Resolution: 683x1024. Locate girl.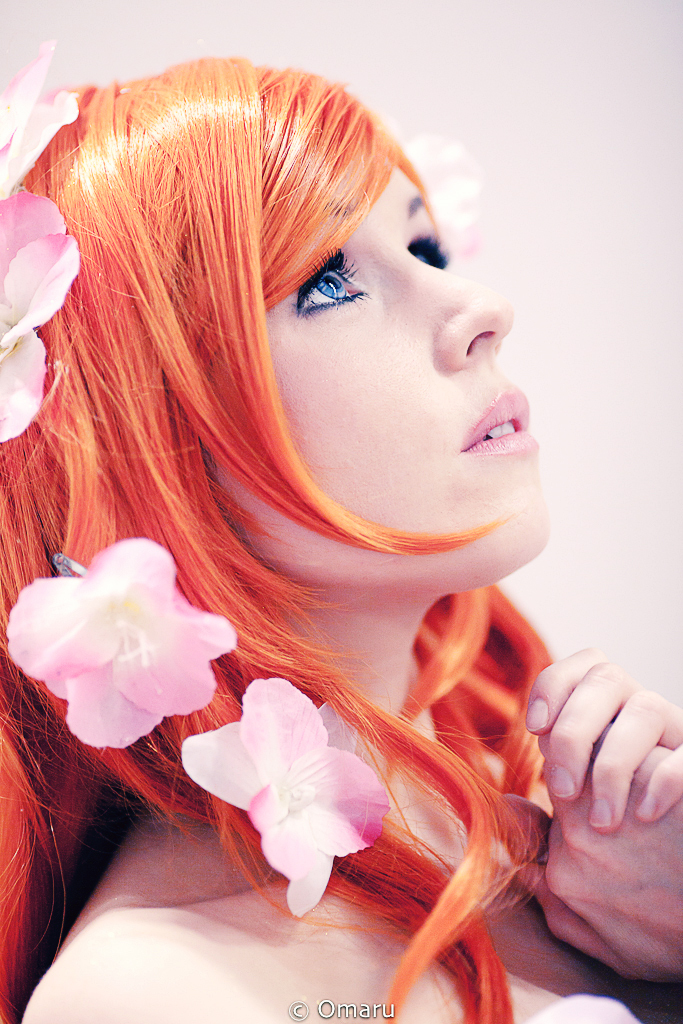
detection(0, 56, 682, 1023).
